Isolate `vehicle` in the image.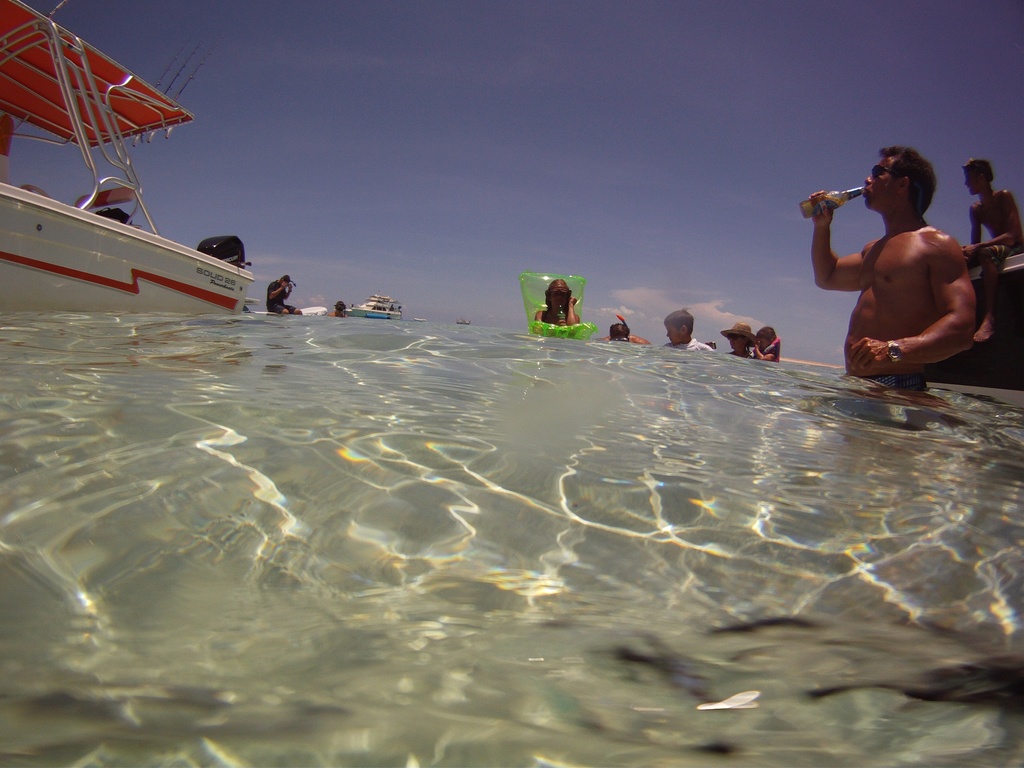
Isolated region: detection(0, 0, 257, 314).
